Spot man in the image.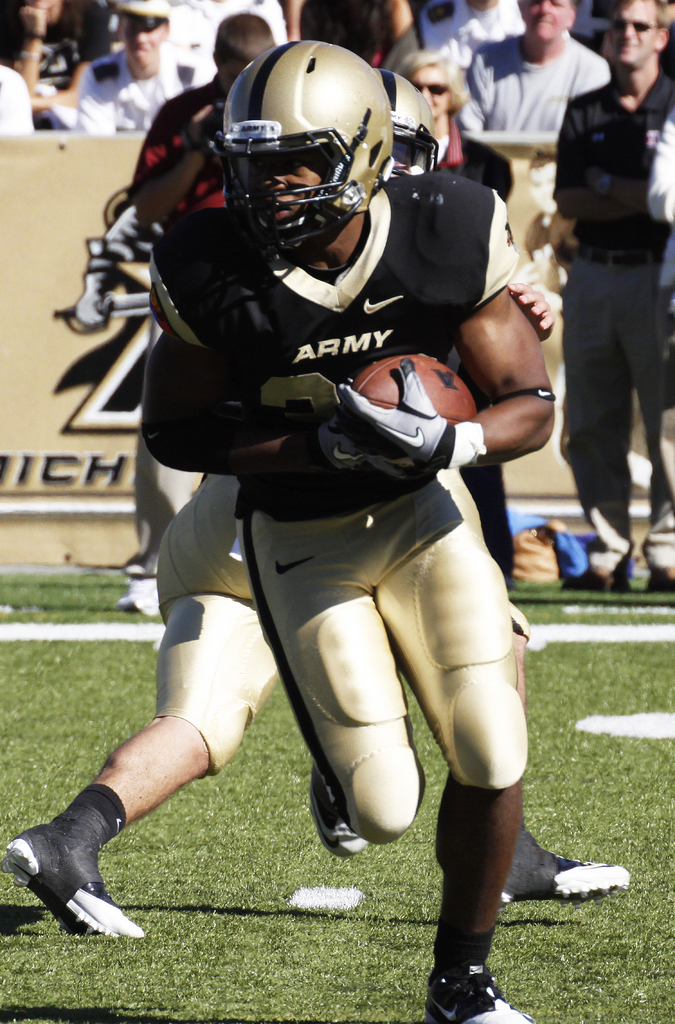
man found at {"left": 464, "top": 18, "right": 633, "bottom": 154}.
